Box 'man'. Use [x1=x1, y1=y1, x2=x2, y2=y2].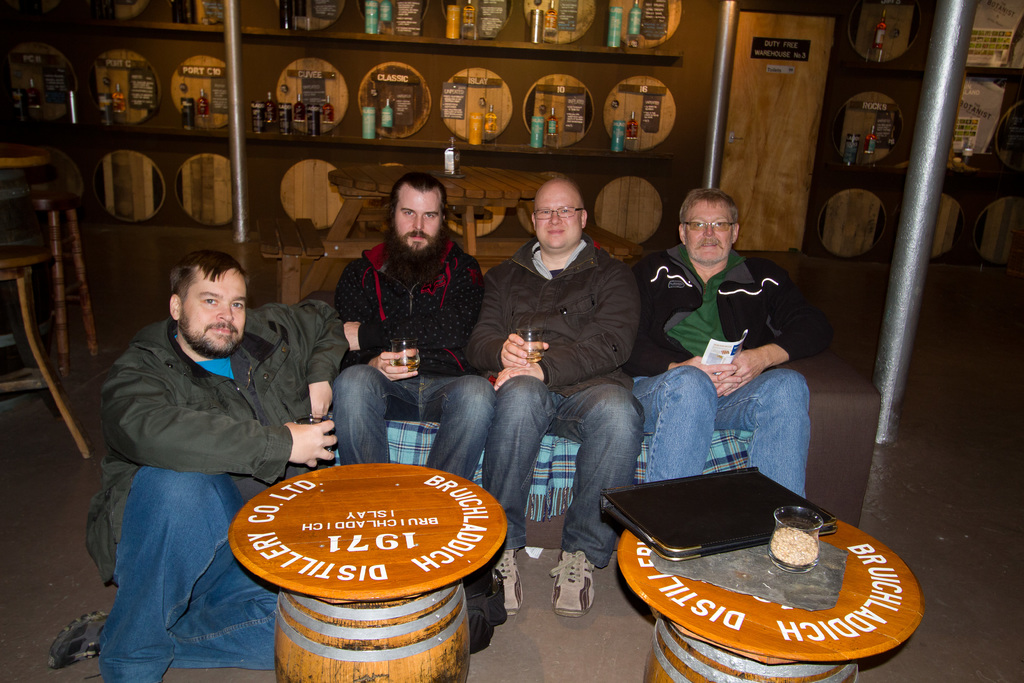
[x1=40, y1=247, x2=346, y2=682].
